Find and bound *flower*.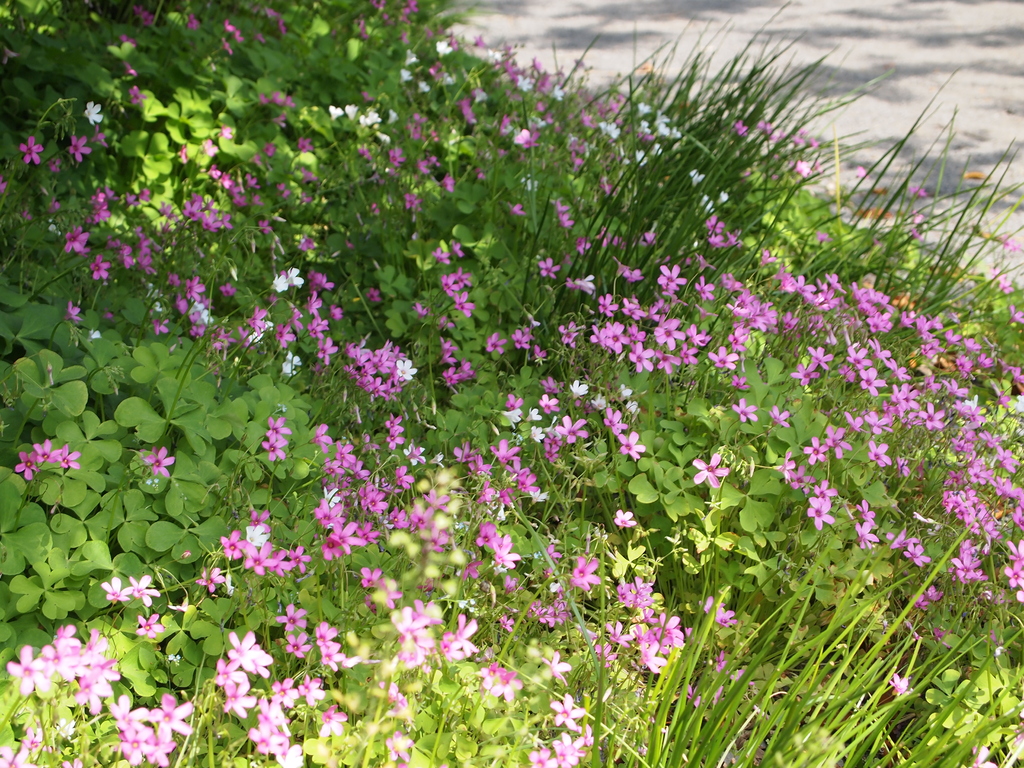
Bound: l=61, t=130, r=90, b=162.
